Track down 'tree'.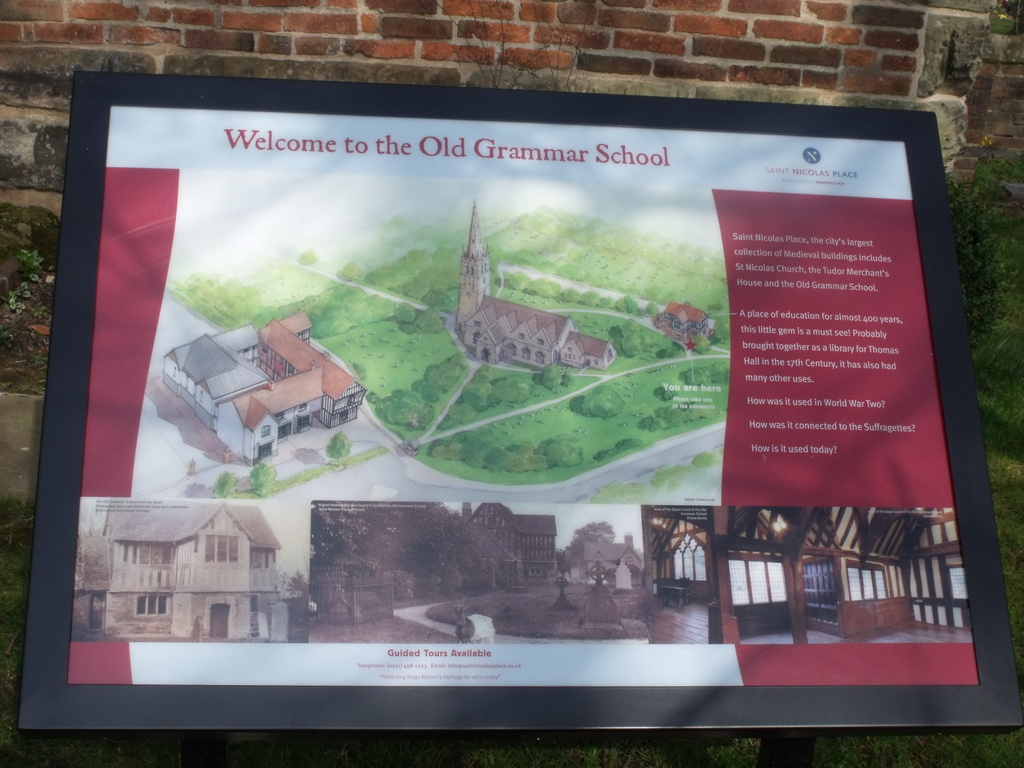
Tracked to <region>292, 248, 320, 264</region>.
